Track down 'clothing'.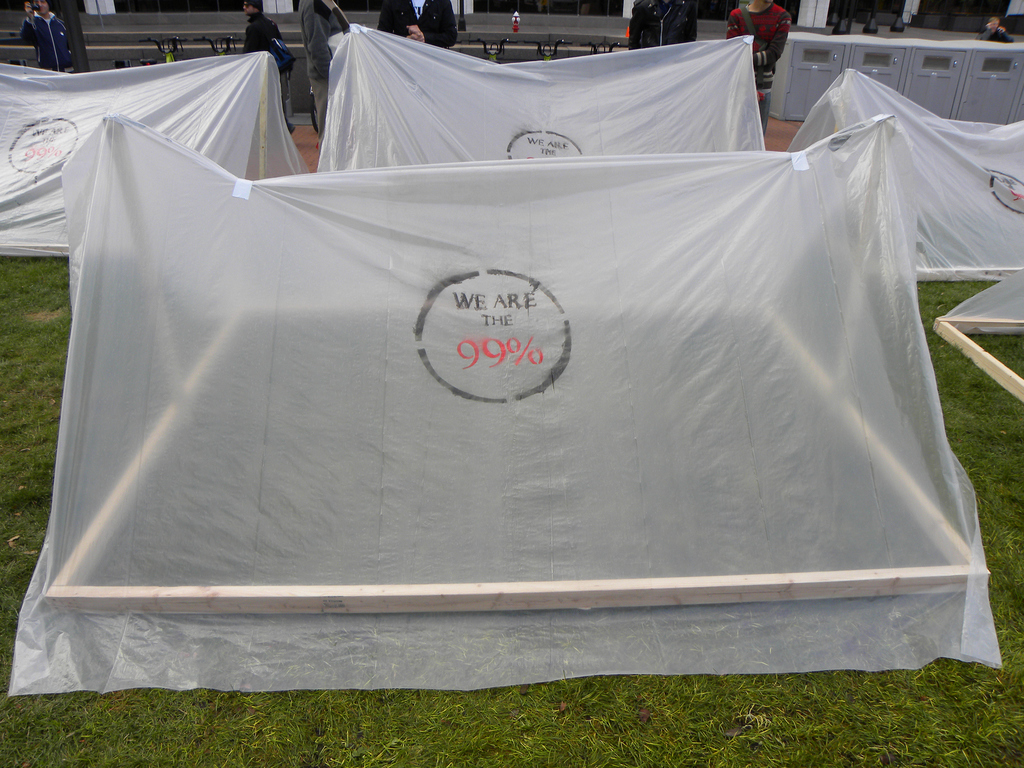
Tracked to <box>977,24,1008,44</box>.
